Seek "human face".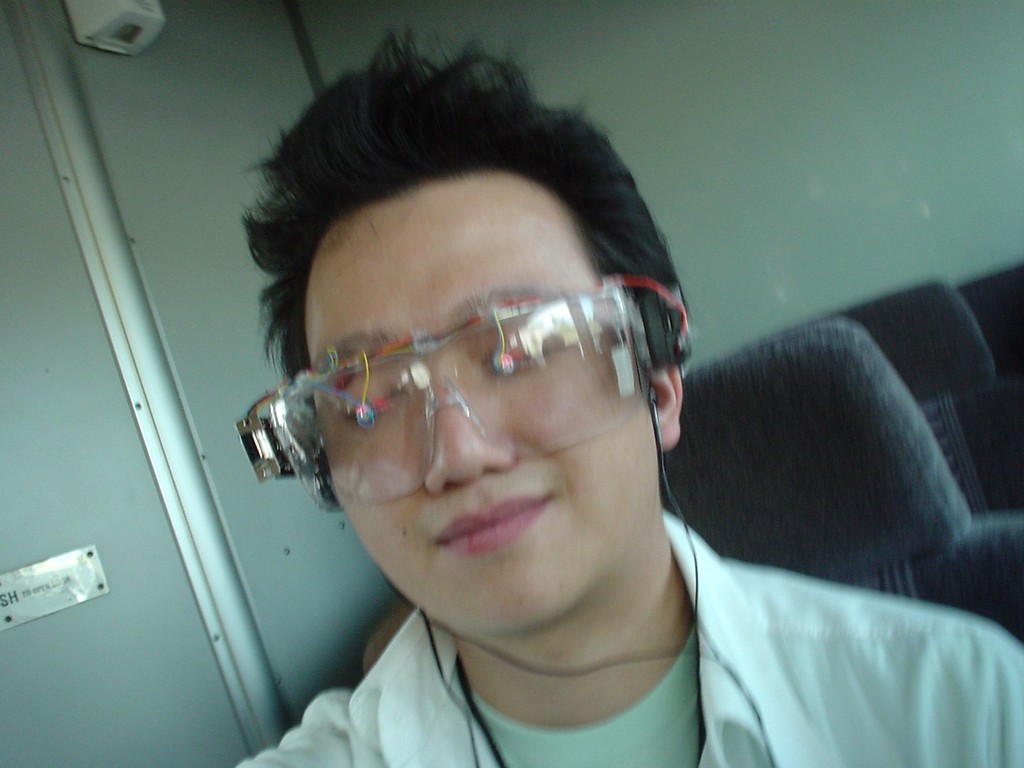
pyautogui.locateOnScreen(303, 169, 654, 632).
